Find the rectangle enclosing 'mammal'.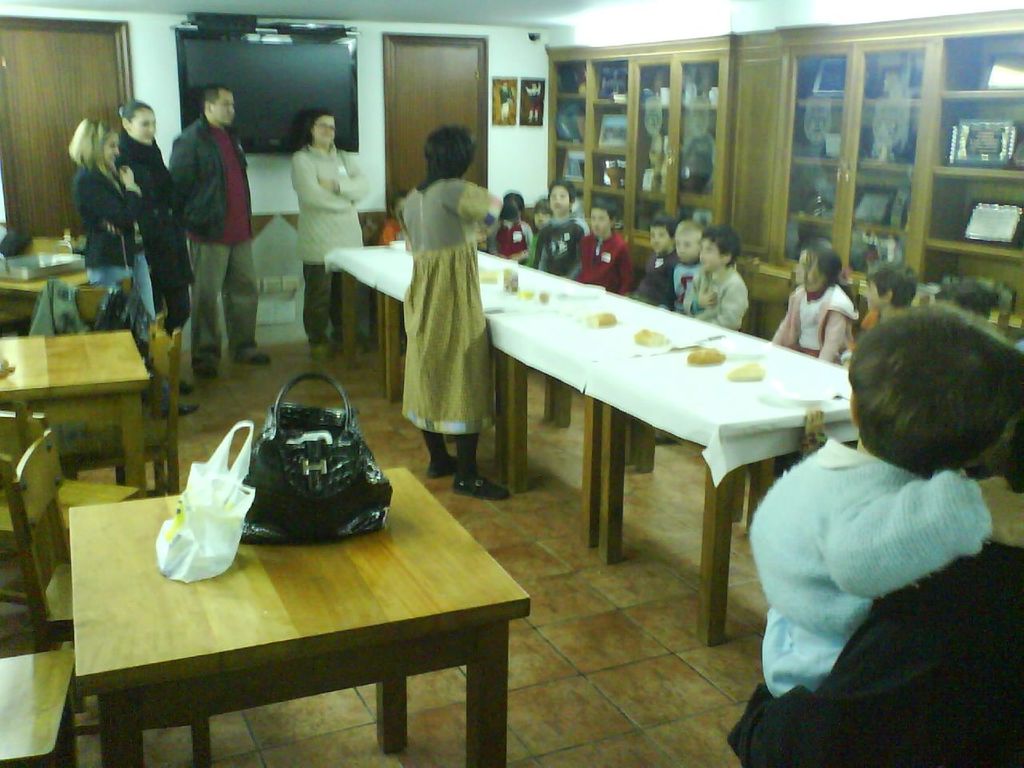
Rect(533, 177, 593, 277).
